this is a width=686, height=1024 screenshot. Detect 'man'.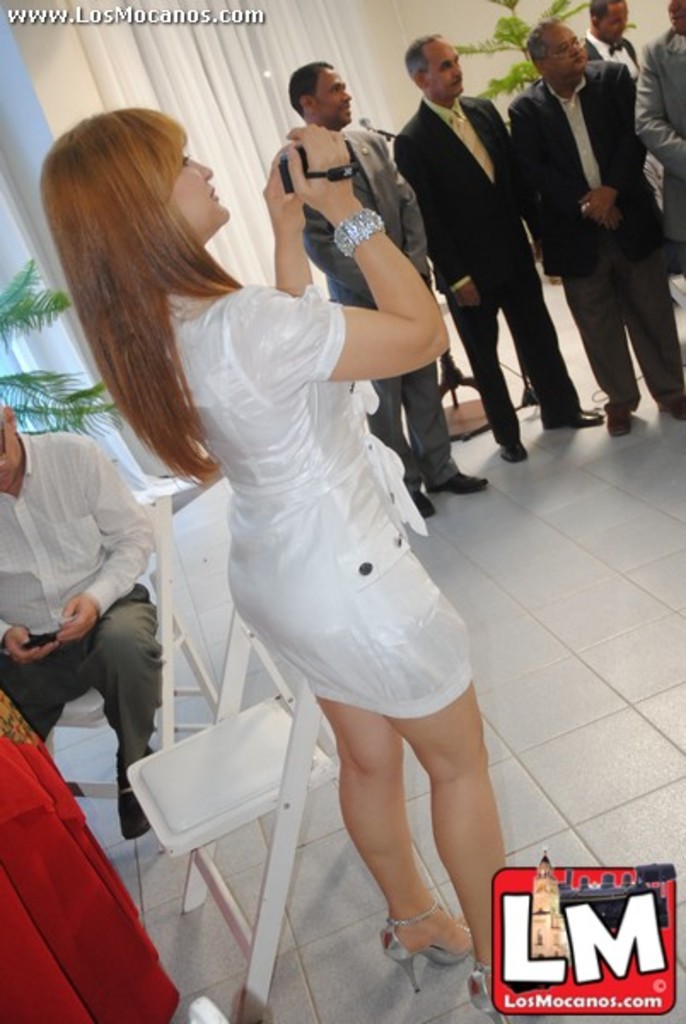
box=[628, 0, 684, 256].
